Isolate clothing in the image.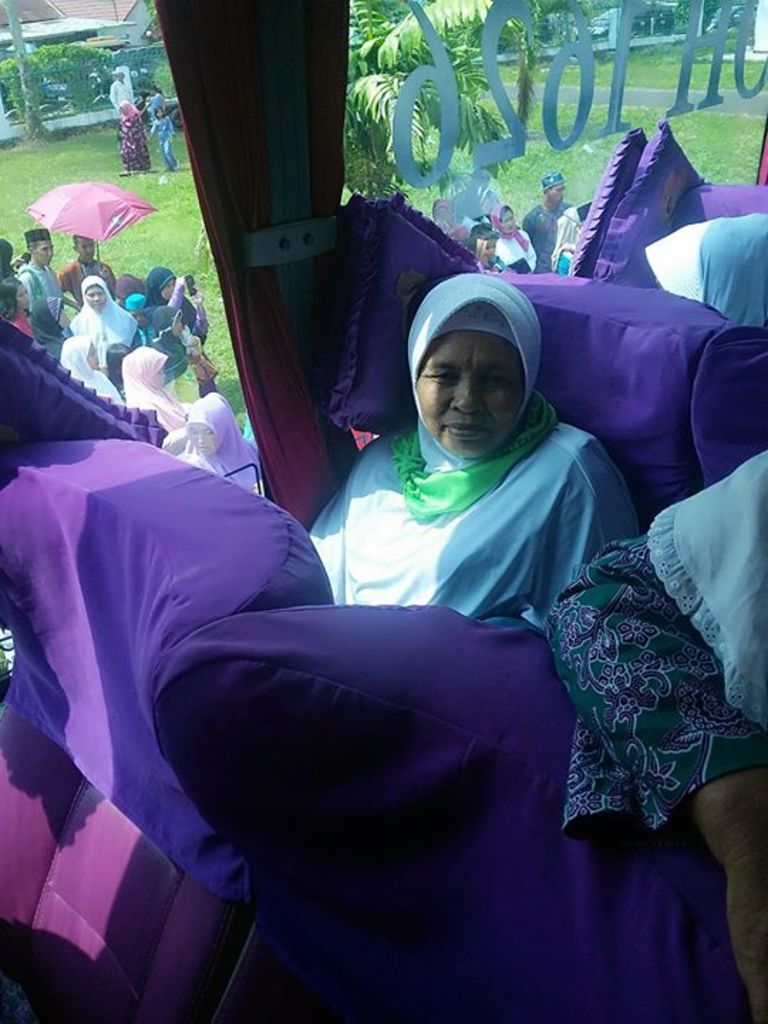
Isolated region: [left=523, top=201, right=567, bottom=277].
